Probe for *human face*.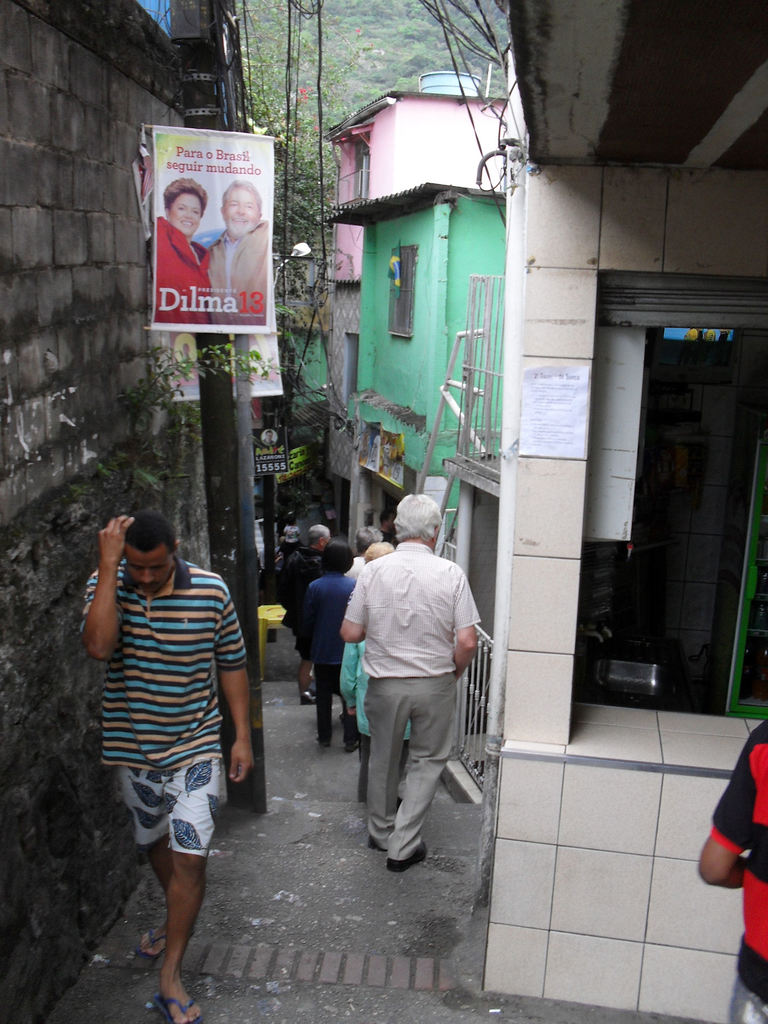
Probe result: BBox(132, 547, 171, 603).
